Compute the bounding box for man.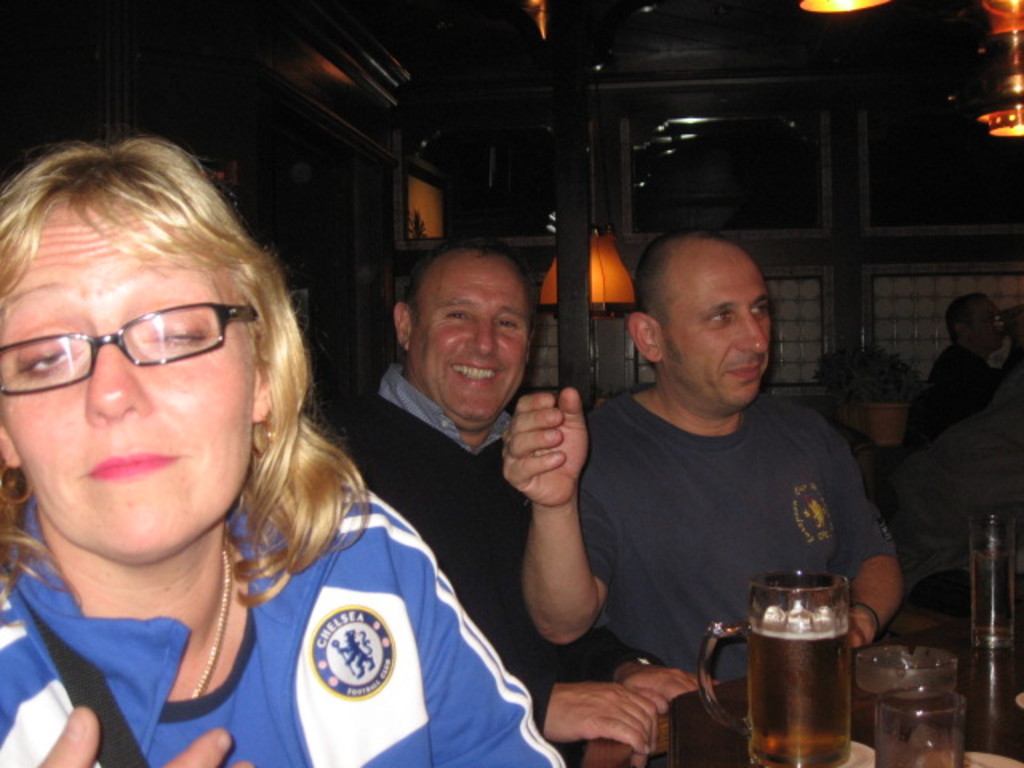
detection(861, 336, 1022, 635).
